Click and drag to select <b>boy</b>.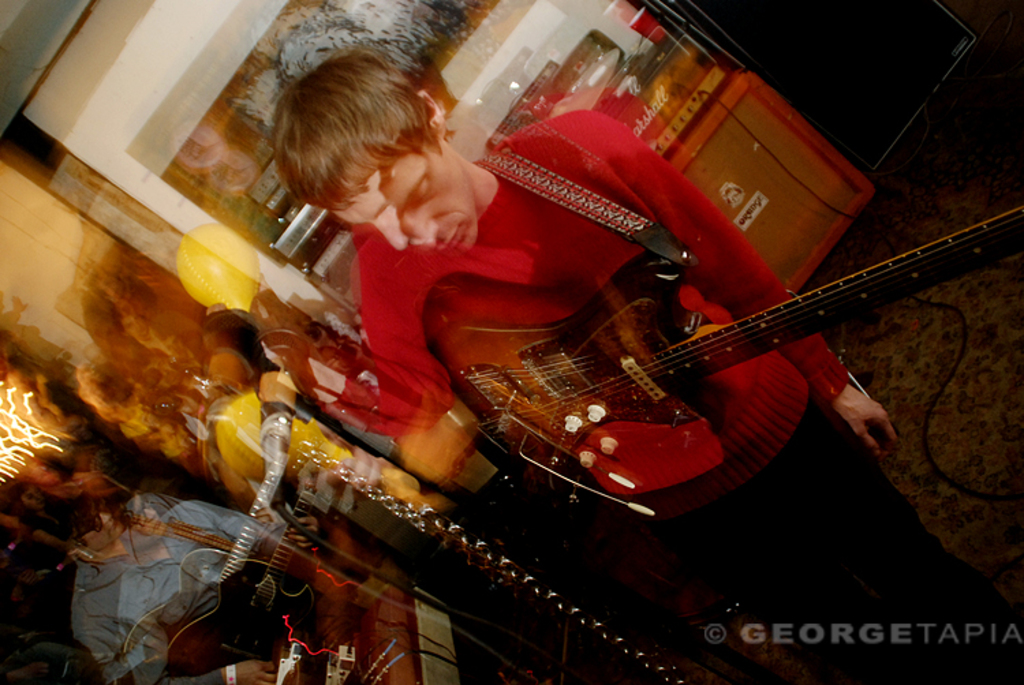
Selection: region(272, 52, 1023, 684).
